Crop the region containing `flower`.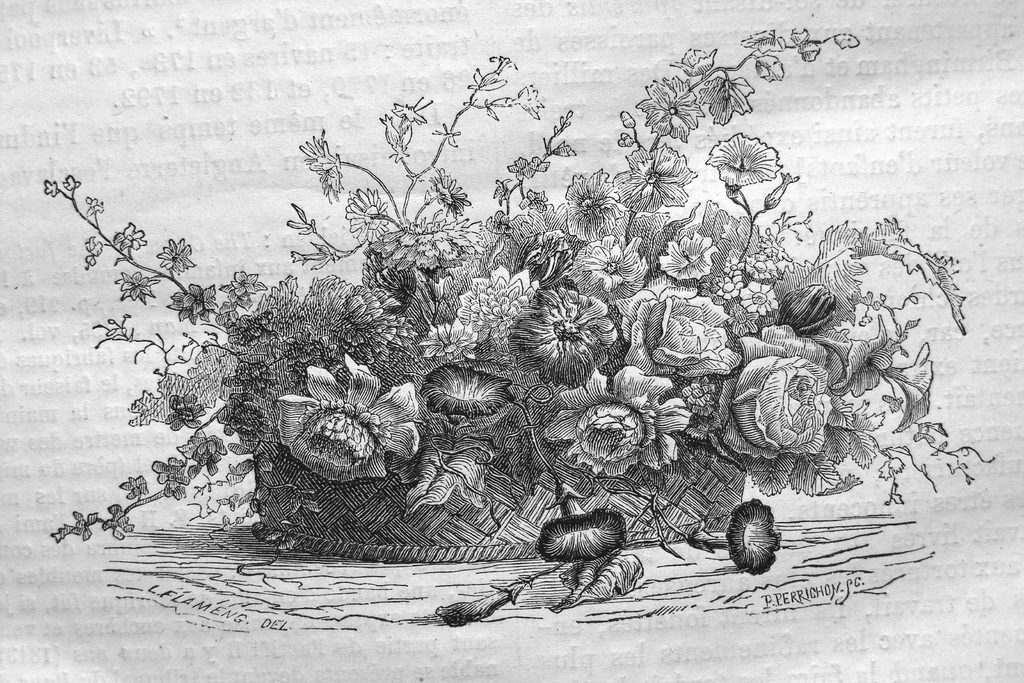
Crop region: (301,129,354,198).
